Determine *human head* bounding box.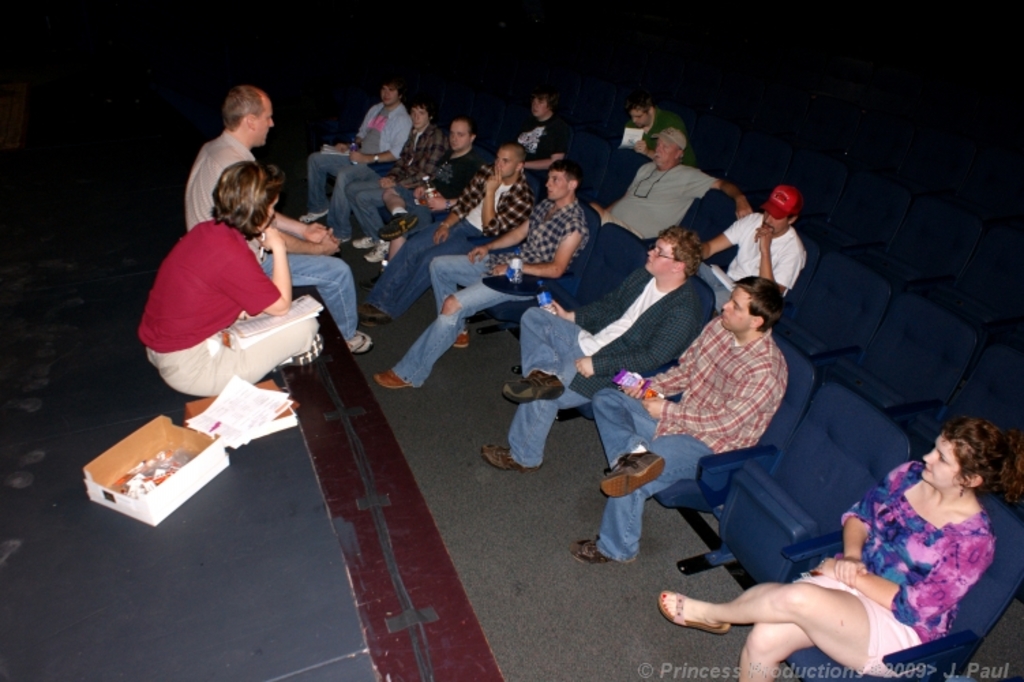
Determined: Rect(379, 79, 405, 110).
